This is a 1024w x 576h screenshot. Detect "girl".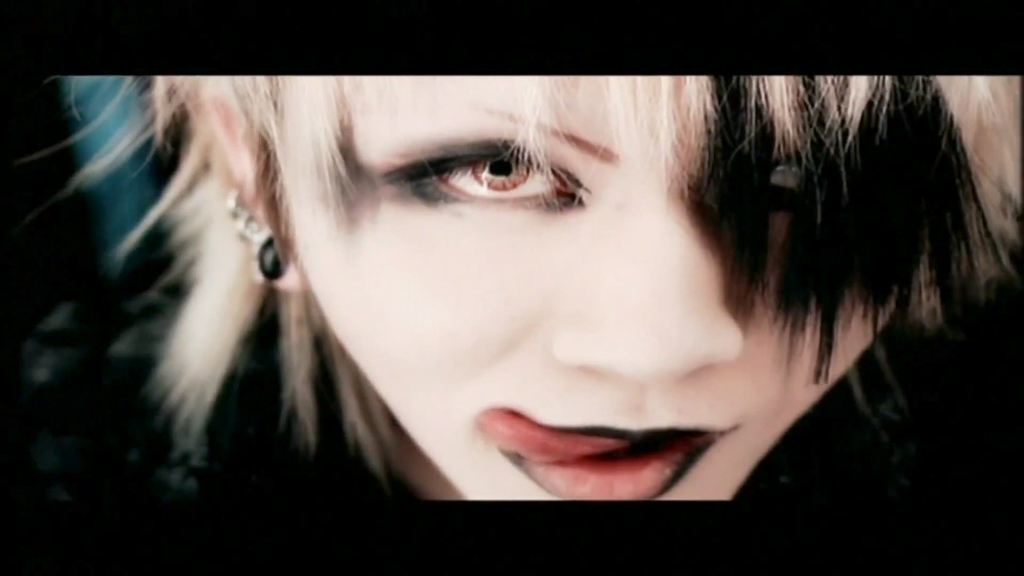
l=0, t=76, r=1023, b=504.
